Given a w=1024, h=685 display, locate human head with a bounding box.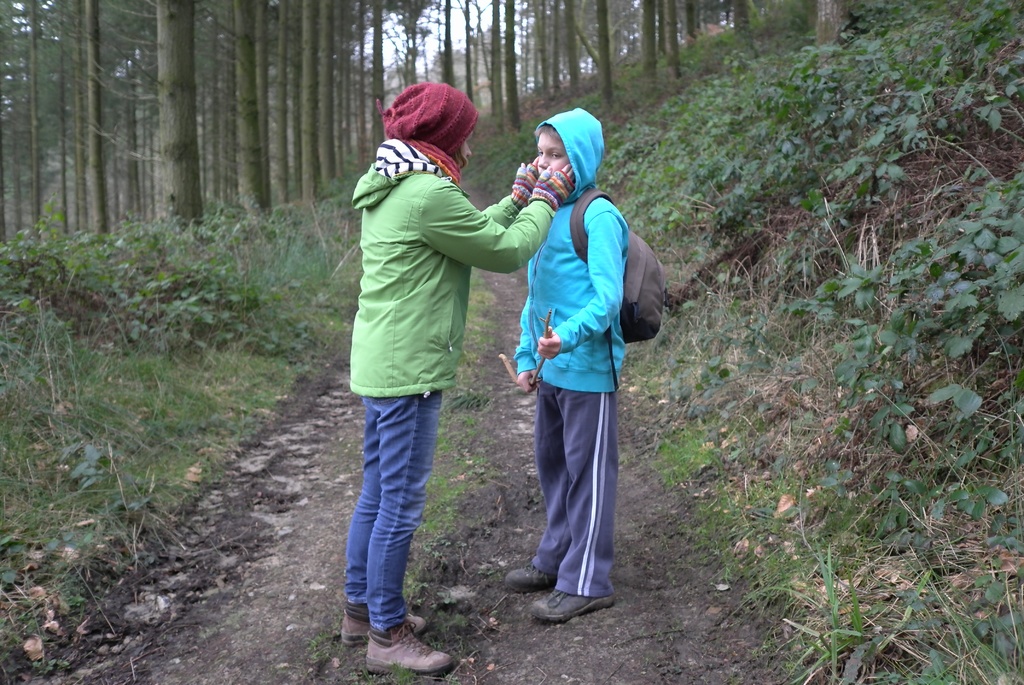
Located: BBox(522, 111, 608, 204).
